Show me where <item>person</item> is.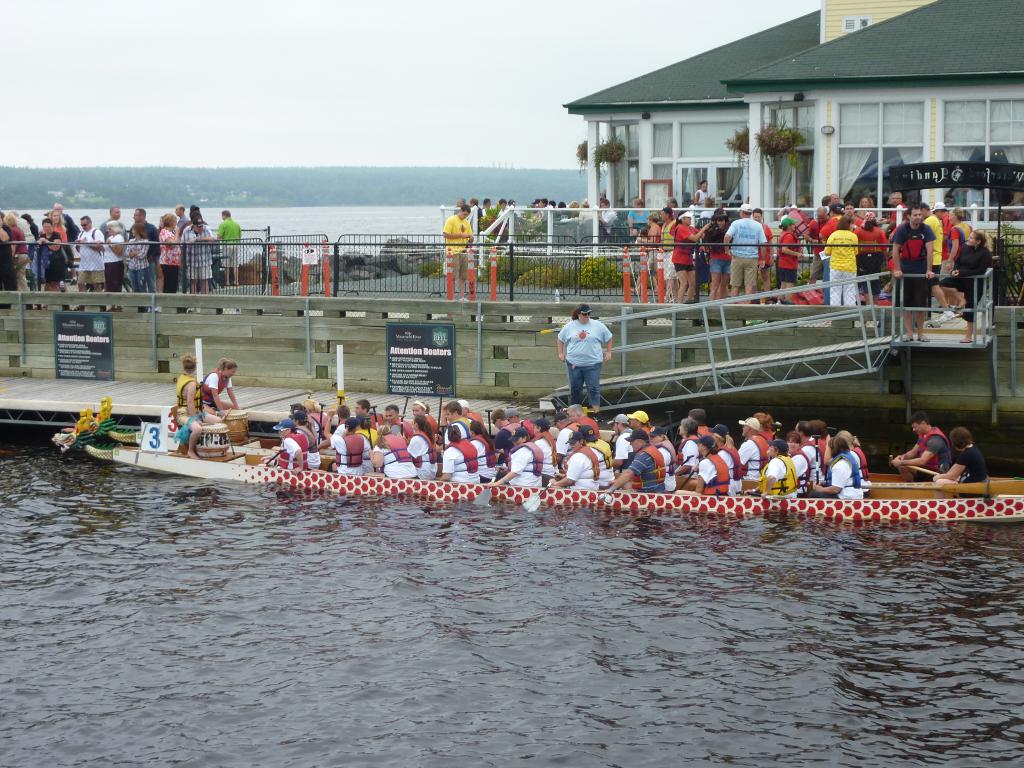
<item>person</item> is at box=[735, 418, 770, 482].
